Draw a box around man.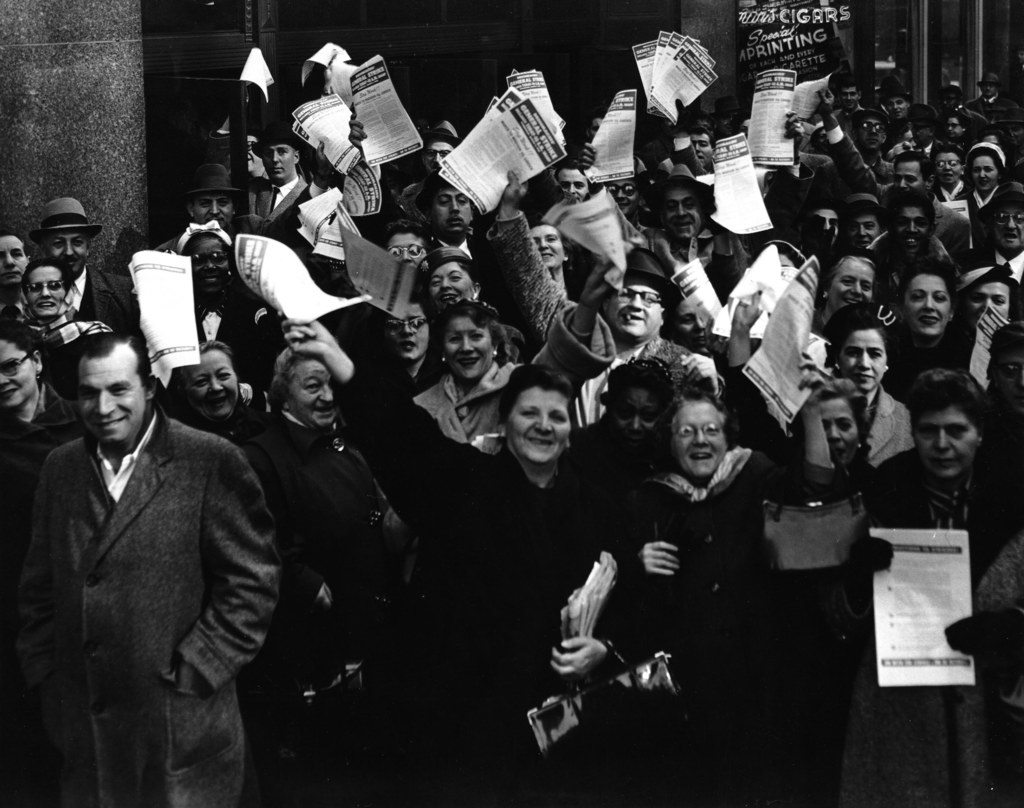
[156,127,369,253].
